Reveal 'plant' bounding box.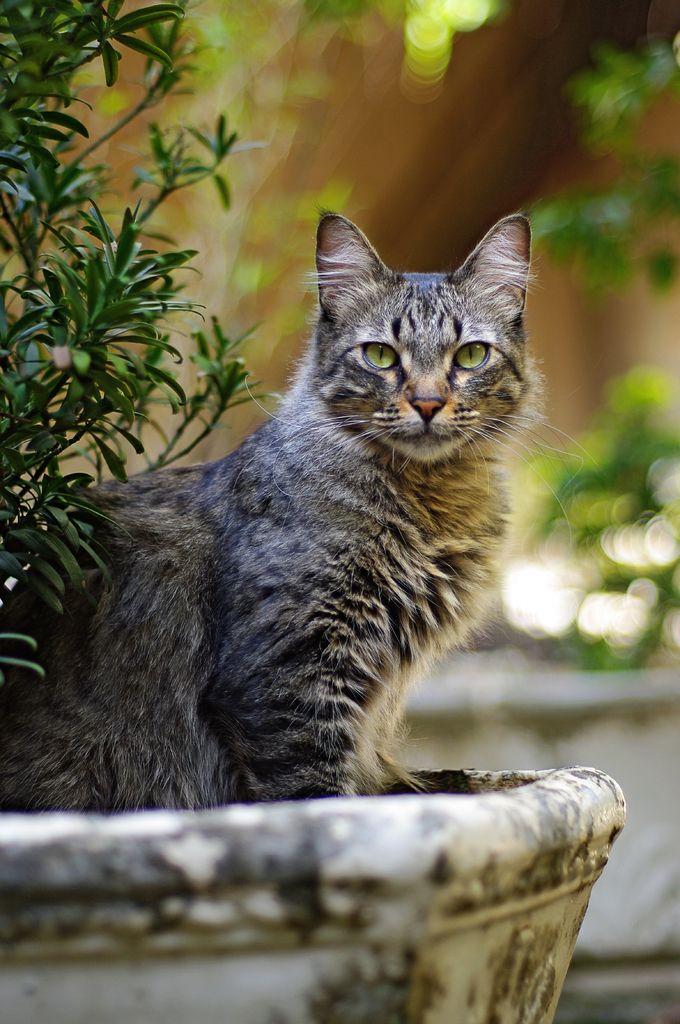
Revealed: (x1=493, y1=360, x2=679, y2=678).
